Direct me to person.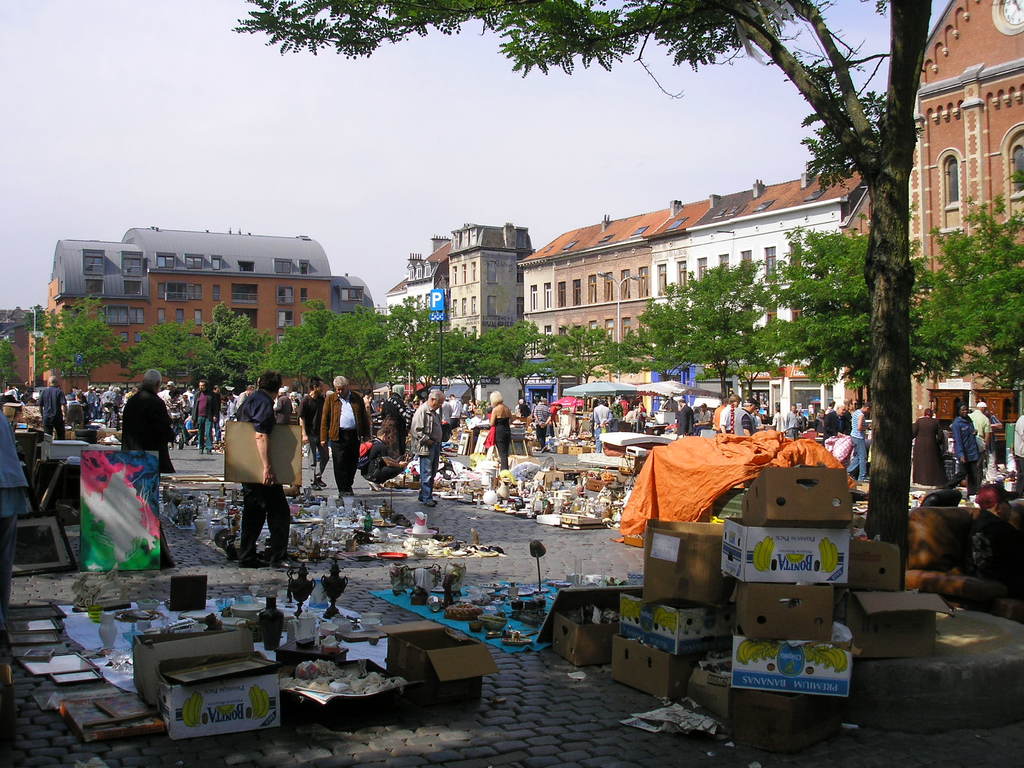
Direction: locate(1006, 413, 1023, 495).
